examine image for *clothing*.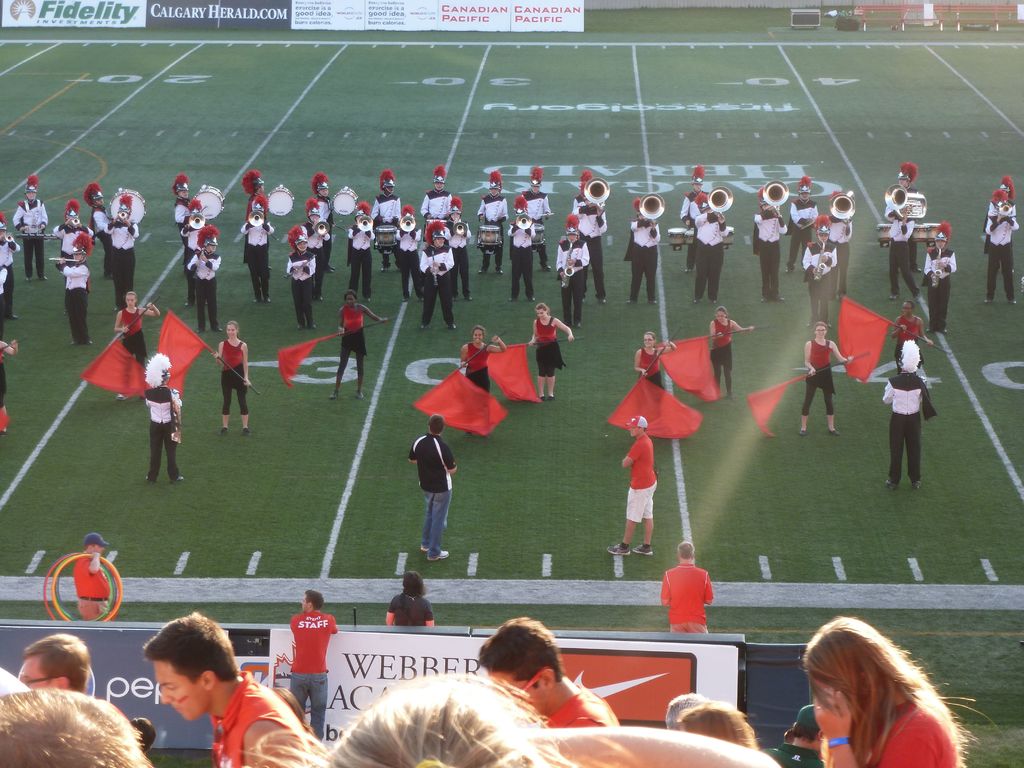
Examination result: l=630, t=221, r=659, b=300.
